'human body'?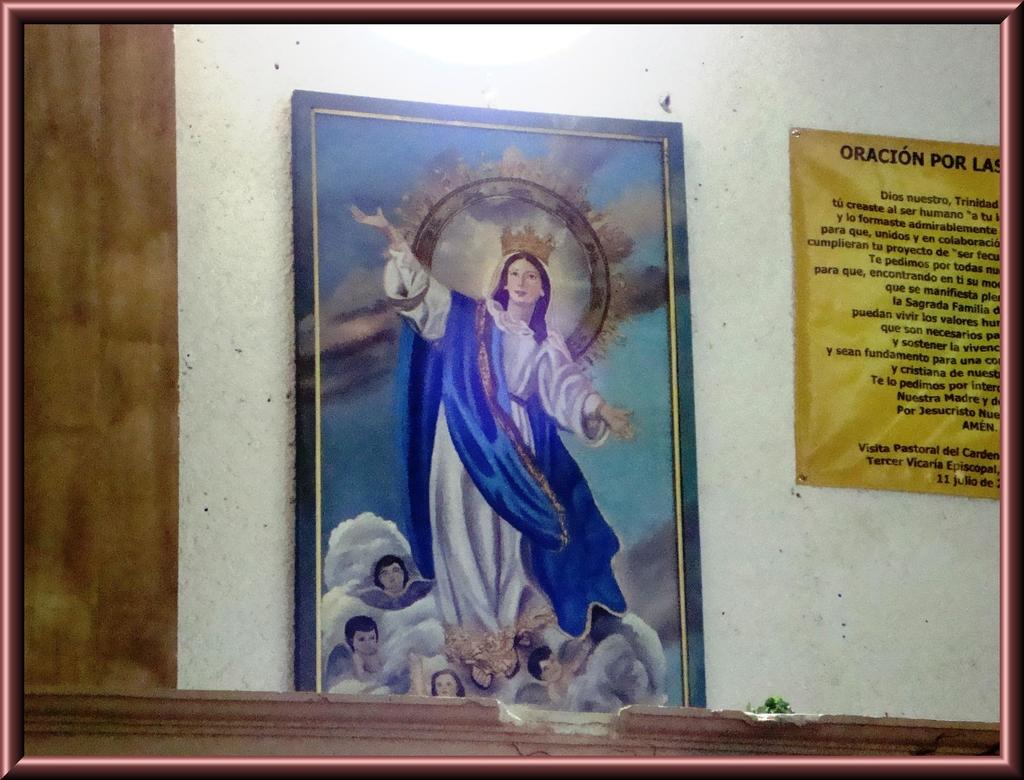
box(326, 143, 605, 685)
